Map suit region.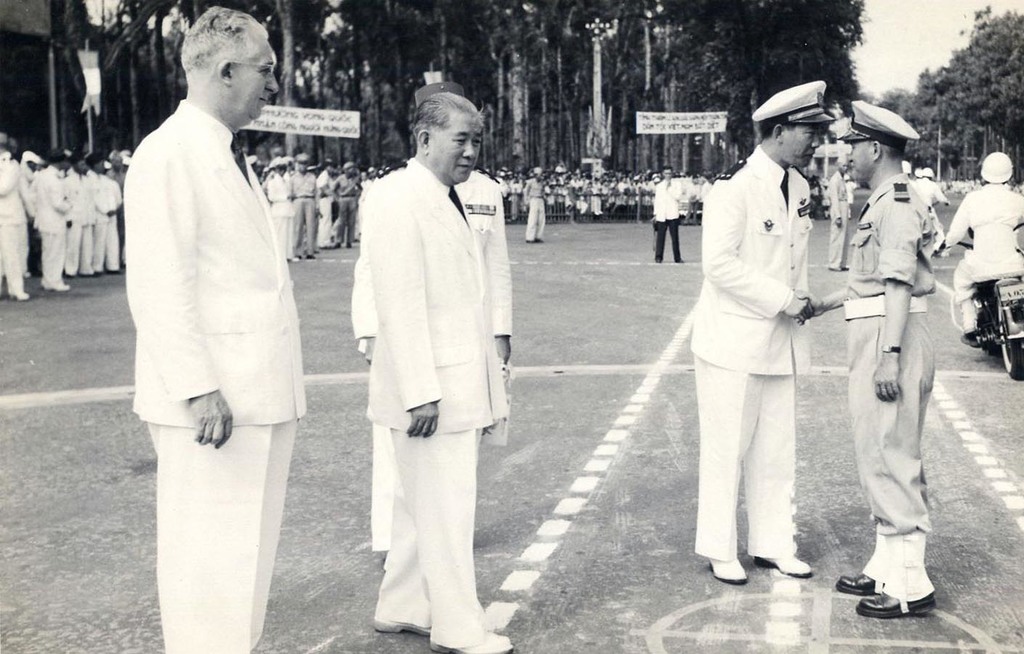
Mapped to [left=0, top=153, right=27, bottom=286].
